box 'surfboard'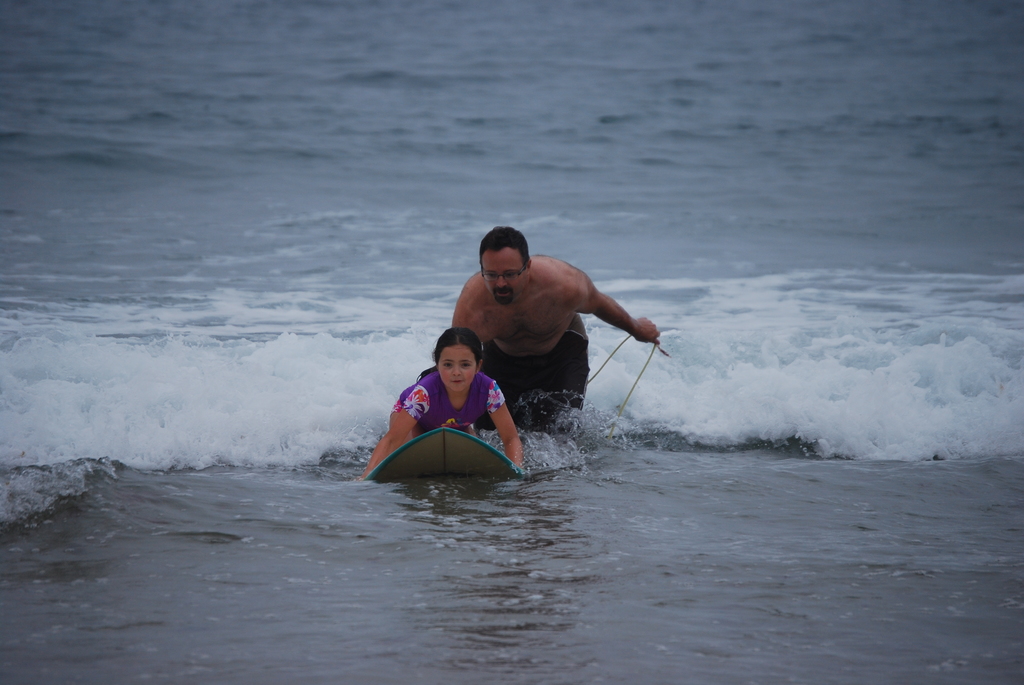
<box>360,427,529,487</box>
